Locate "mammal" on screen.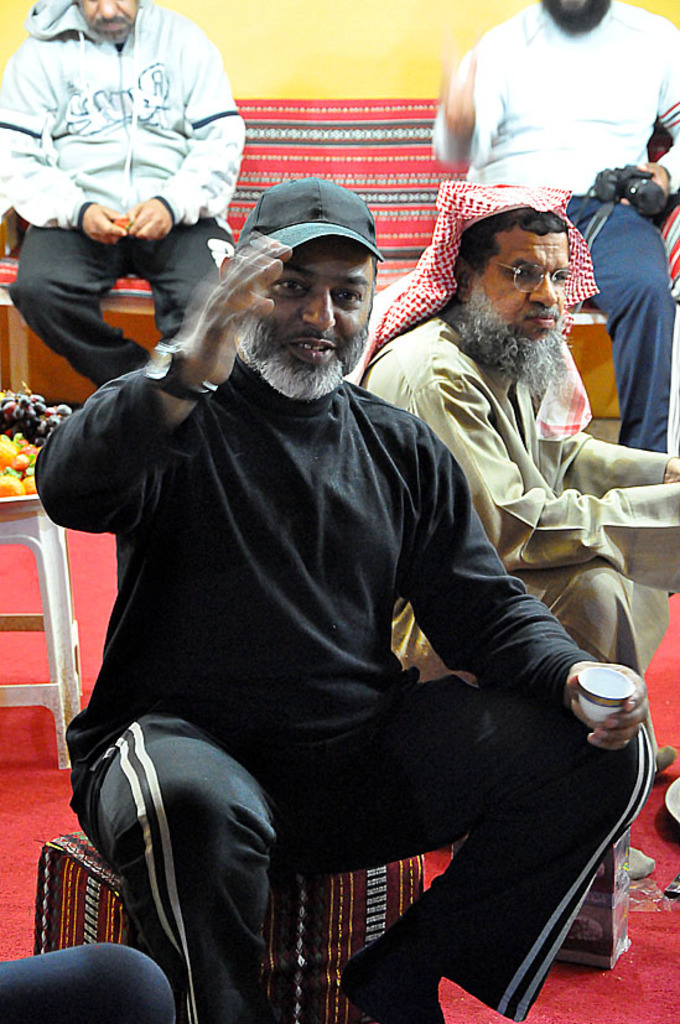
On screen at {"left": 0, "top": 937, "right": 176, "bottom": 1023}.
